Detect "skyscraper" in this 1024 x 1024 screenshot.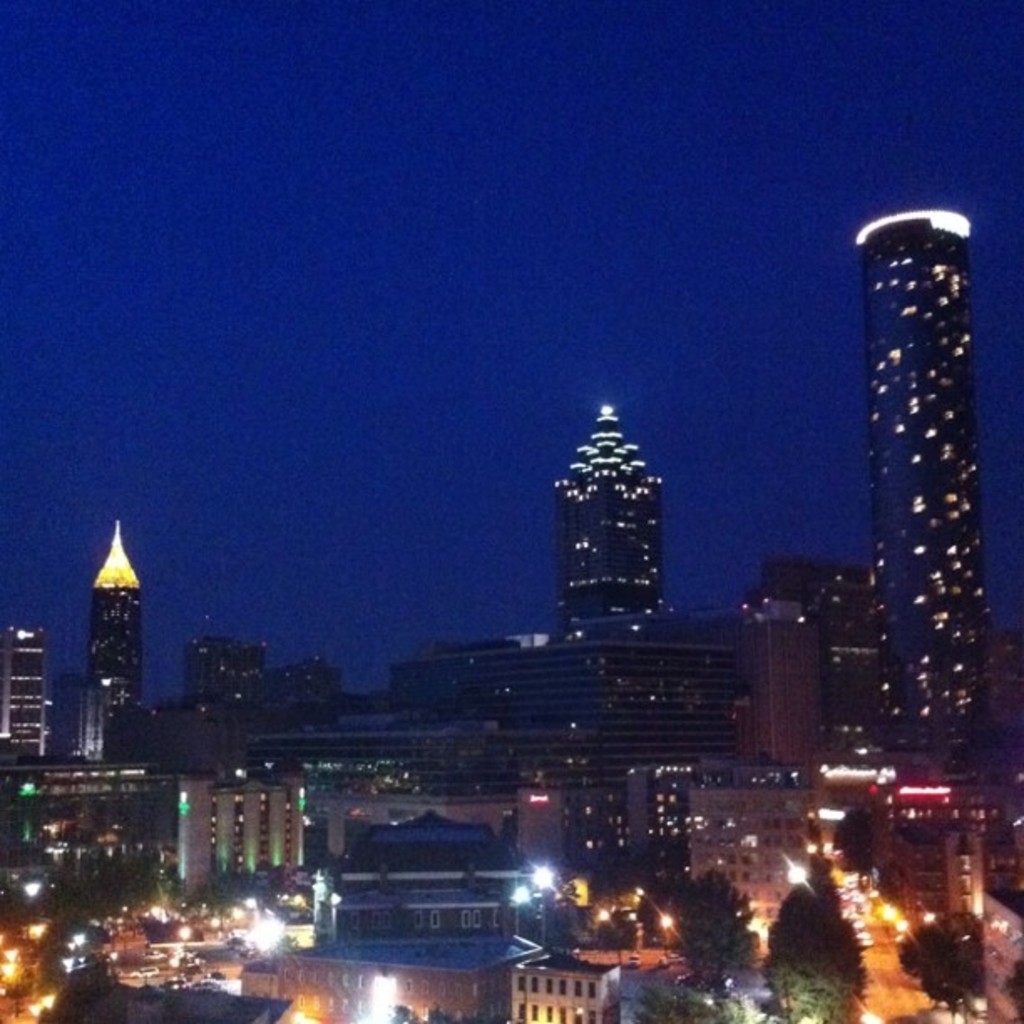
Detection: bbox=(550, 405, 668, 643).
